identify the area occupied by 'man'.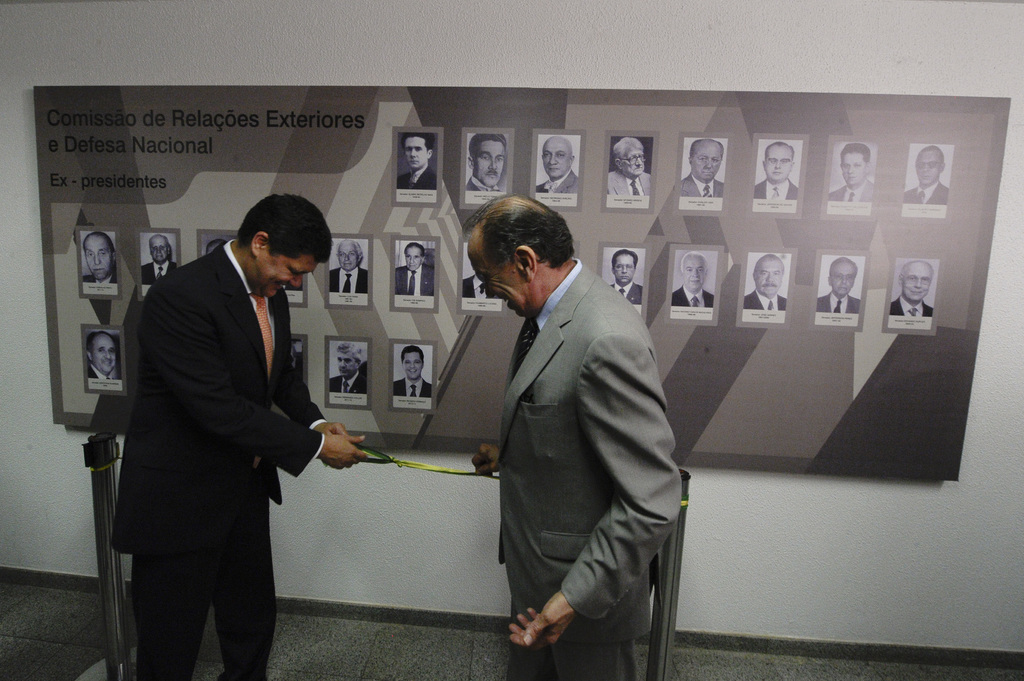
Area: (399, 133, 439, 192).
